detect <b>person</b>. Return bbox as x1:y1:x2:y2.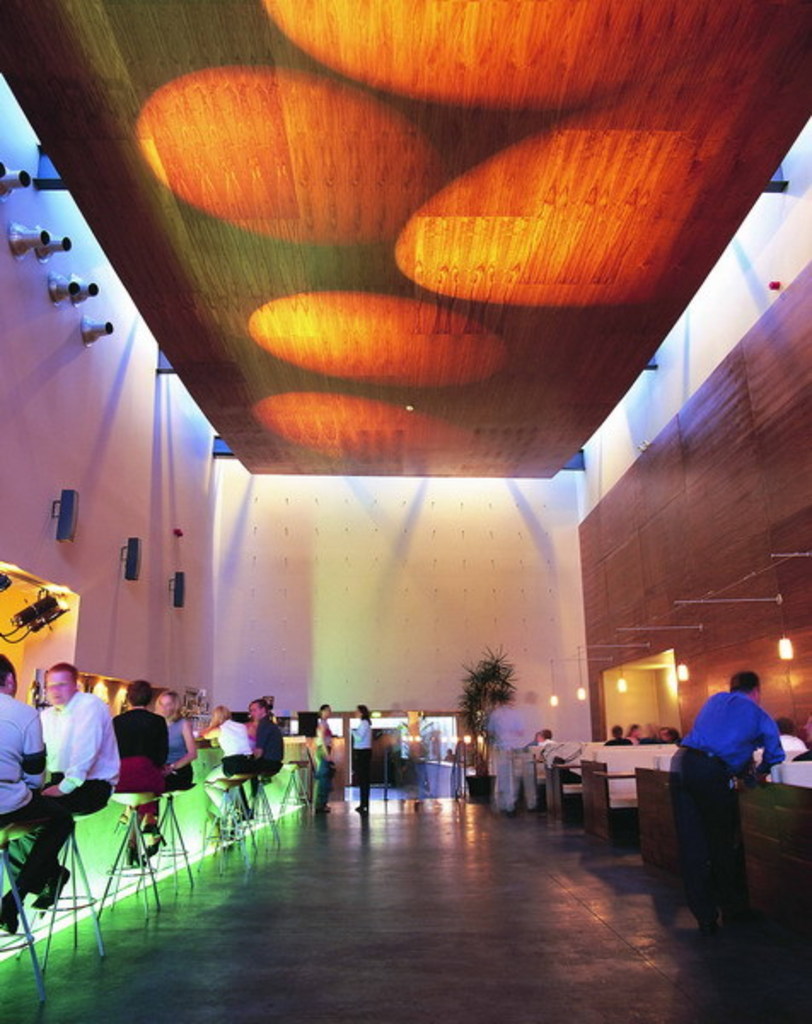
109:678:171:864.
